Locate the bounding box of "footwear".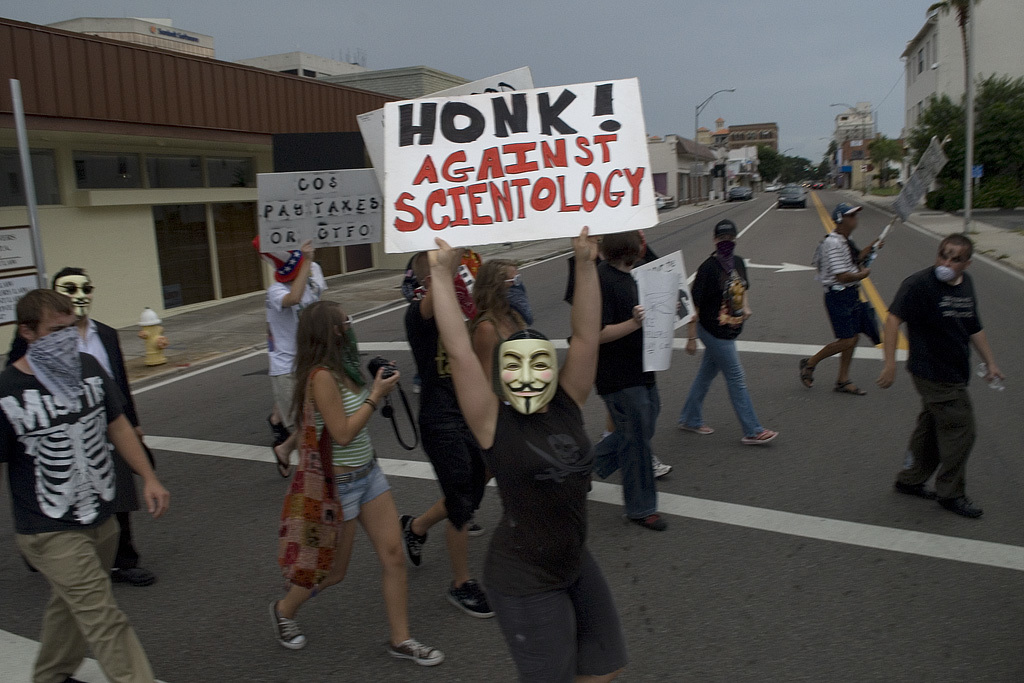
Bounding box: bbox=(265, 600, 310, 651).
